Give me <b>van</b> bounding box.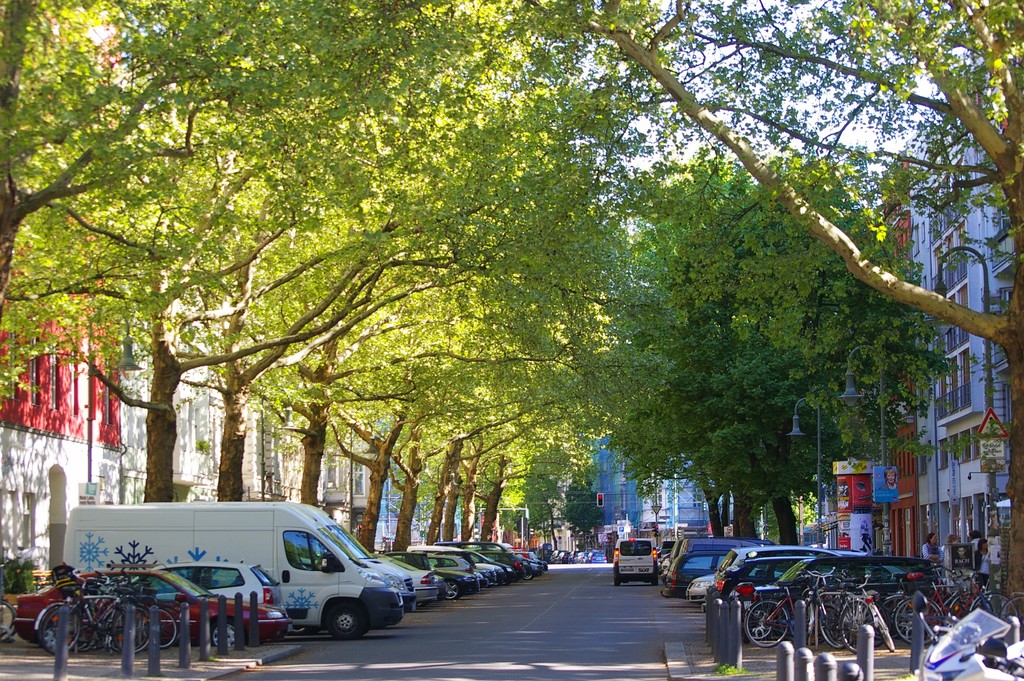
x1=435 y1=541 x2=531 y2=574.
